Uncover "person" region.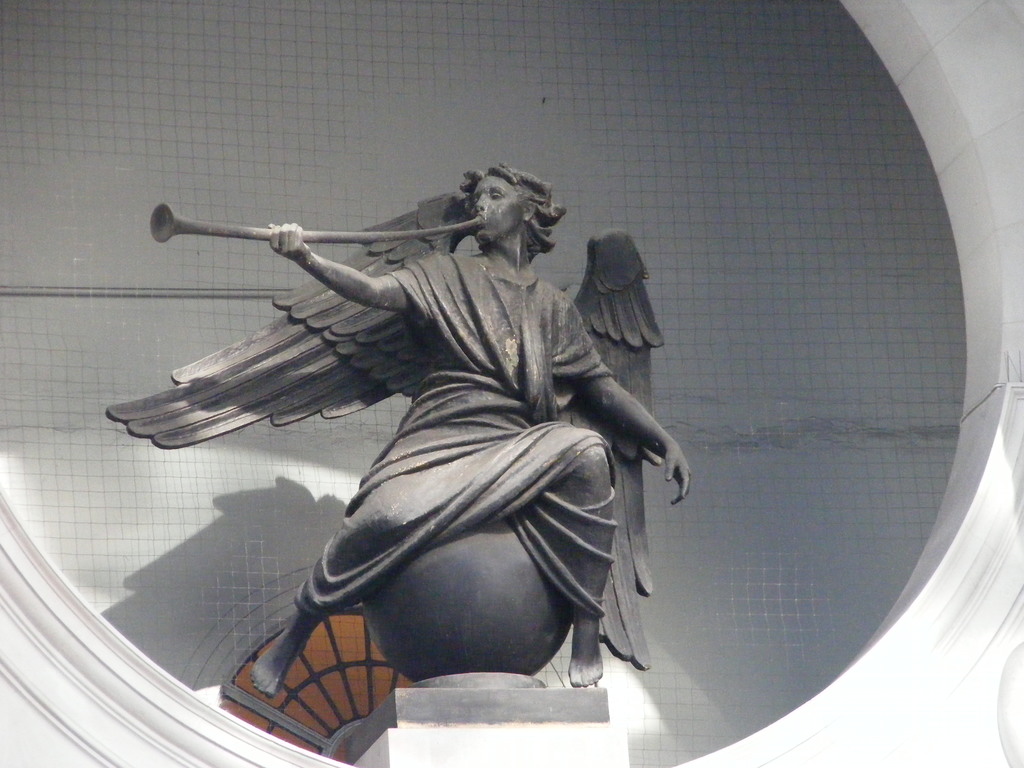
Uncovered: left=248, top=170, right=690, bottom=696.
